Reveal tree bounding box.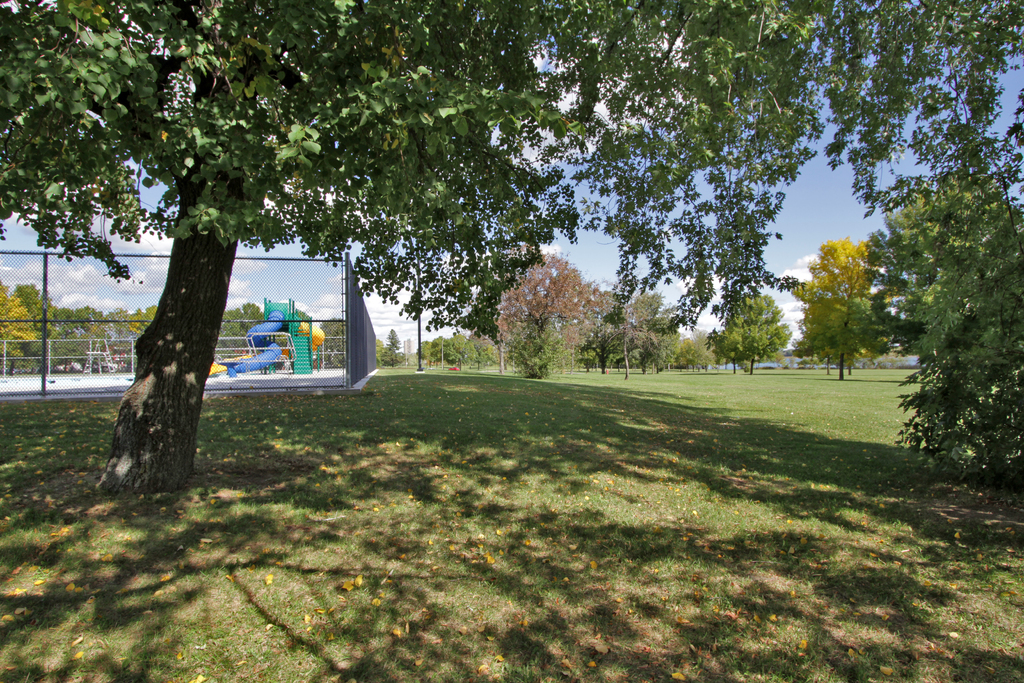
Revealed: x1=304 y1=312 x2=397 y2=377.
